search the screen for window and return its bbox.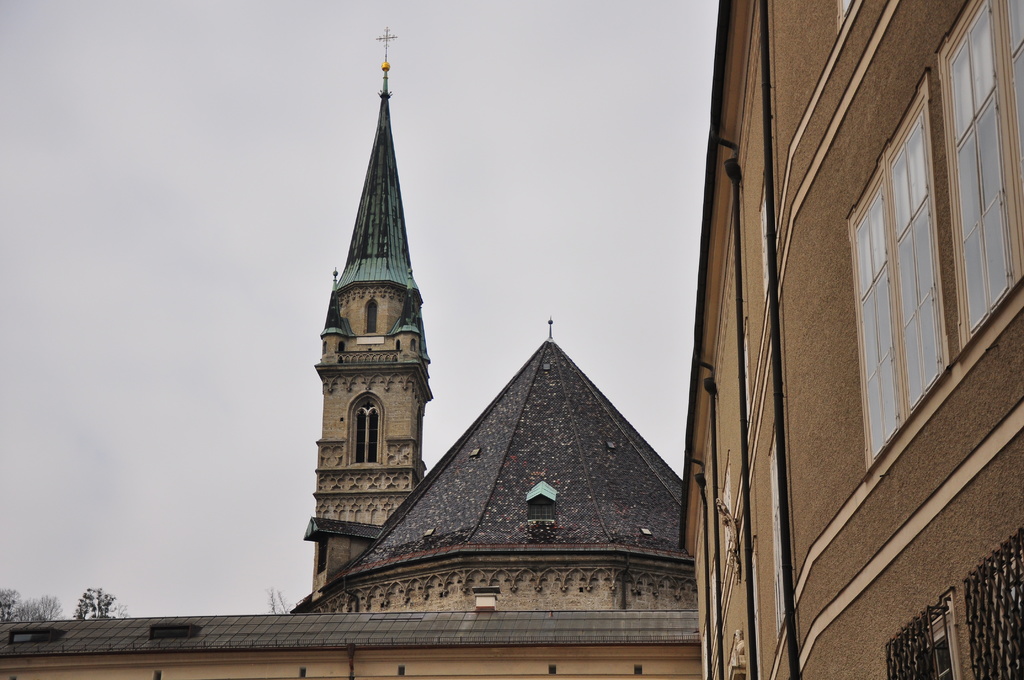
Found: 365, 298, 378, 335.
